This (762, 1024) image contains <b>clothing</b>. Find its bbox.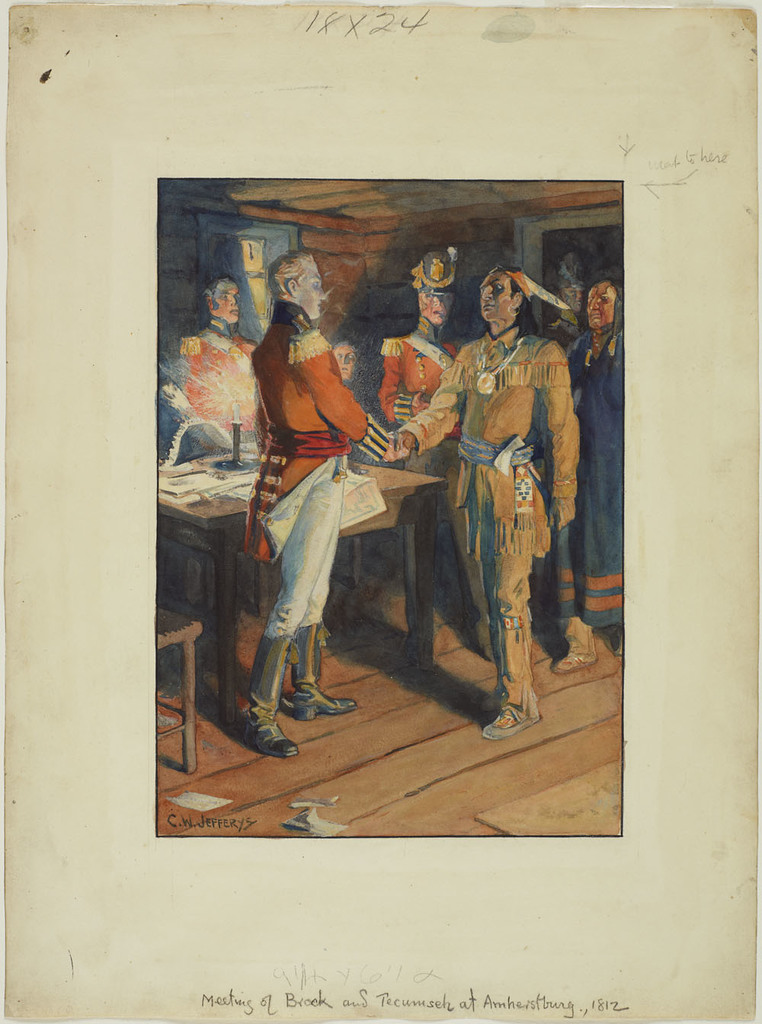
left=156, top=308, right=260, bottom=457.
